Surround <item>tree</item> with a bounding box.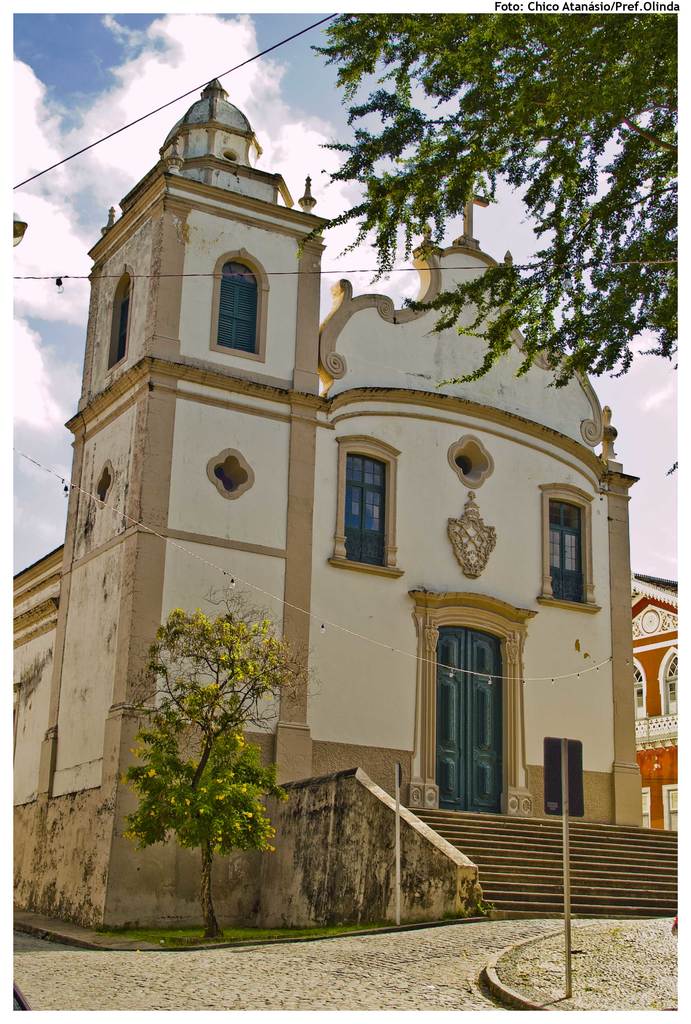
bbox=[106, 571, 302, 945].
